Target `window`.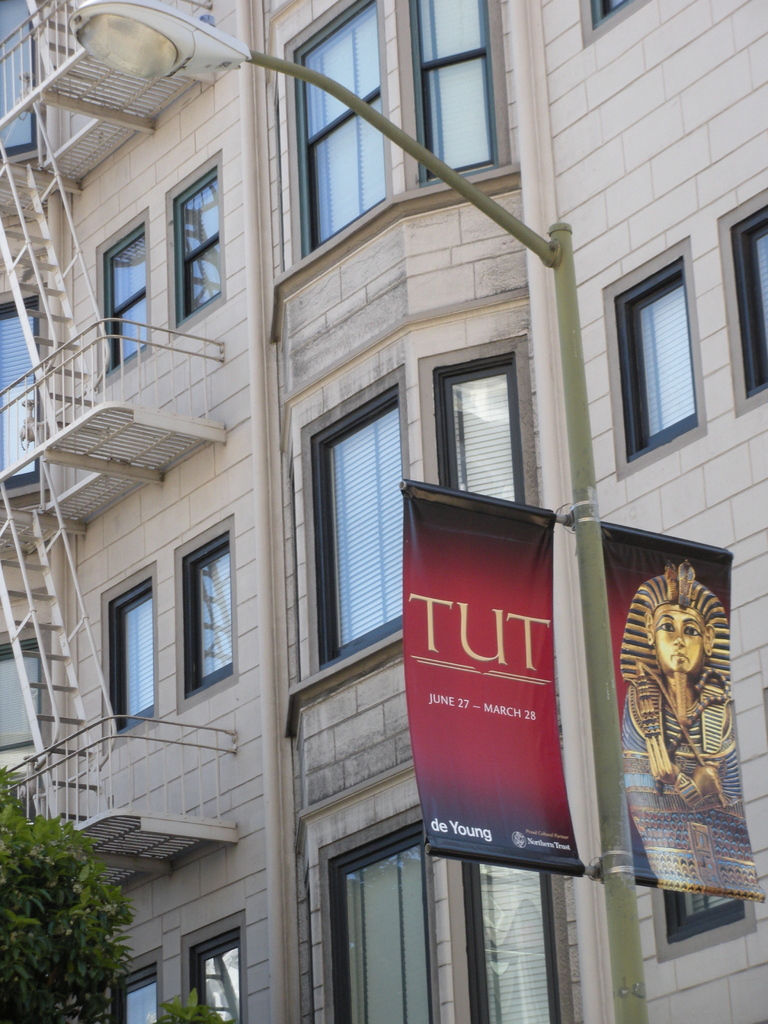
Target region: Rect(172, 153, 222, 350).
